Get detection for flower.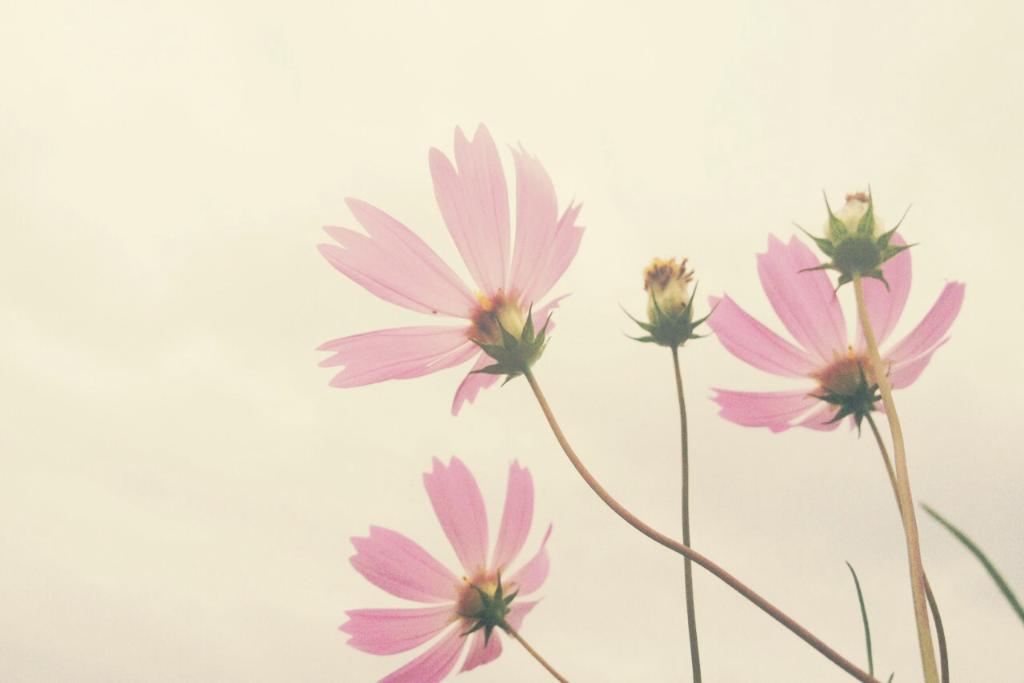
Detection: 315 118 587 414.
